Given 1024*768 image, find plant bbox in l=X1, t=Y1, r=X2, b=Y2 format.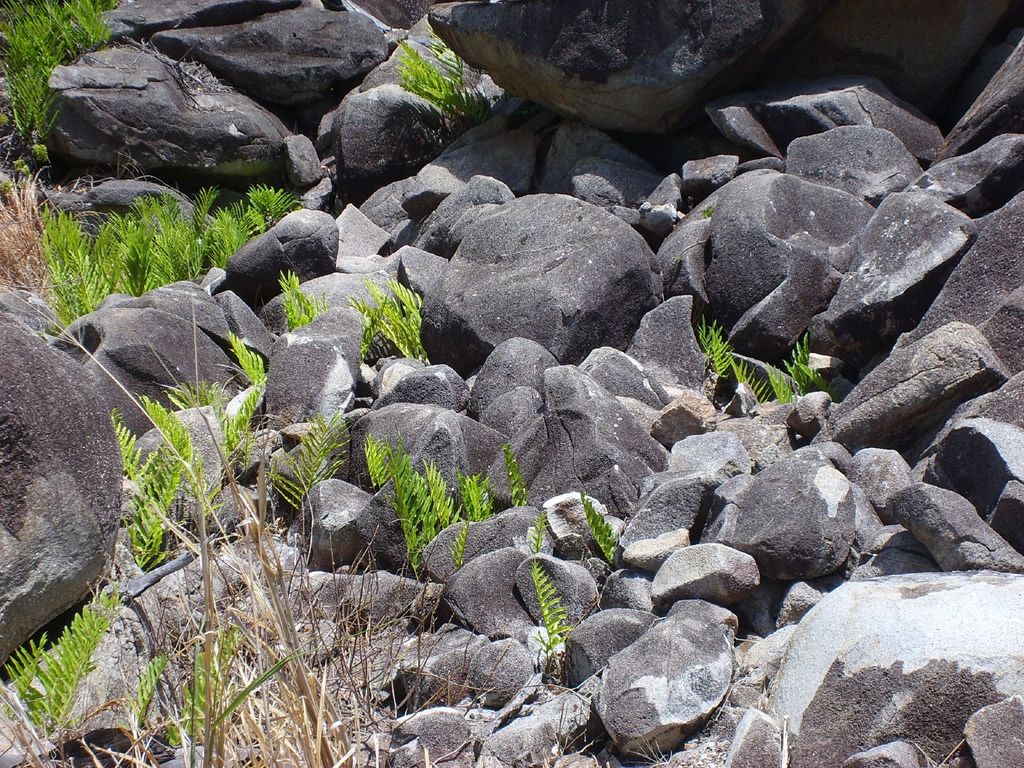
l=403, t=447, r=442, b=578.
